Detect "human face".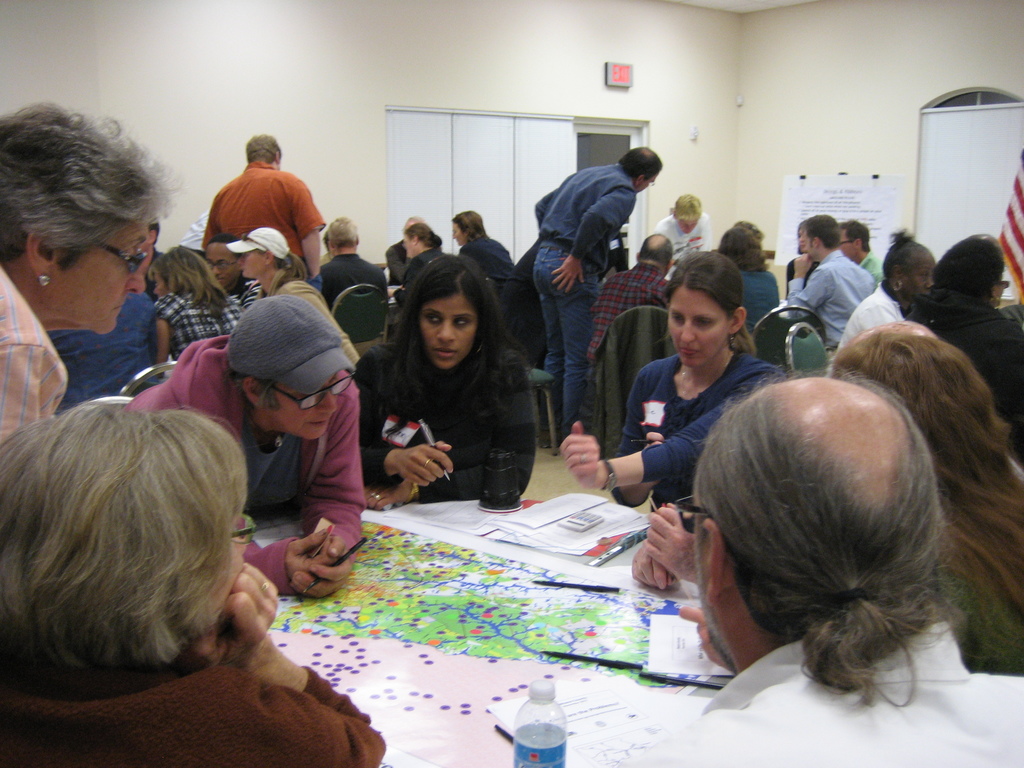
Detected at region(58, 218, 151, 335).
